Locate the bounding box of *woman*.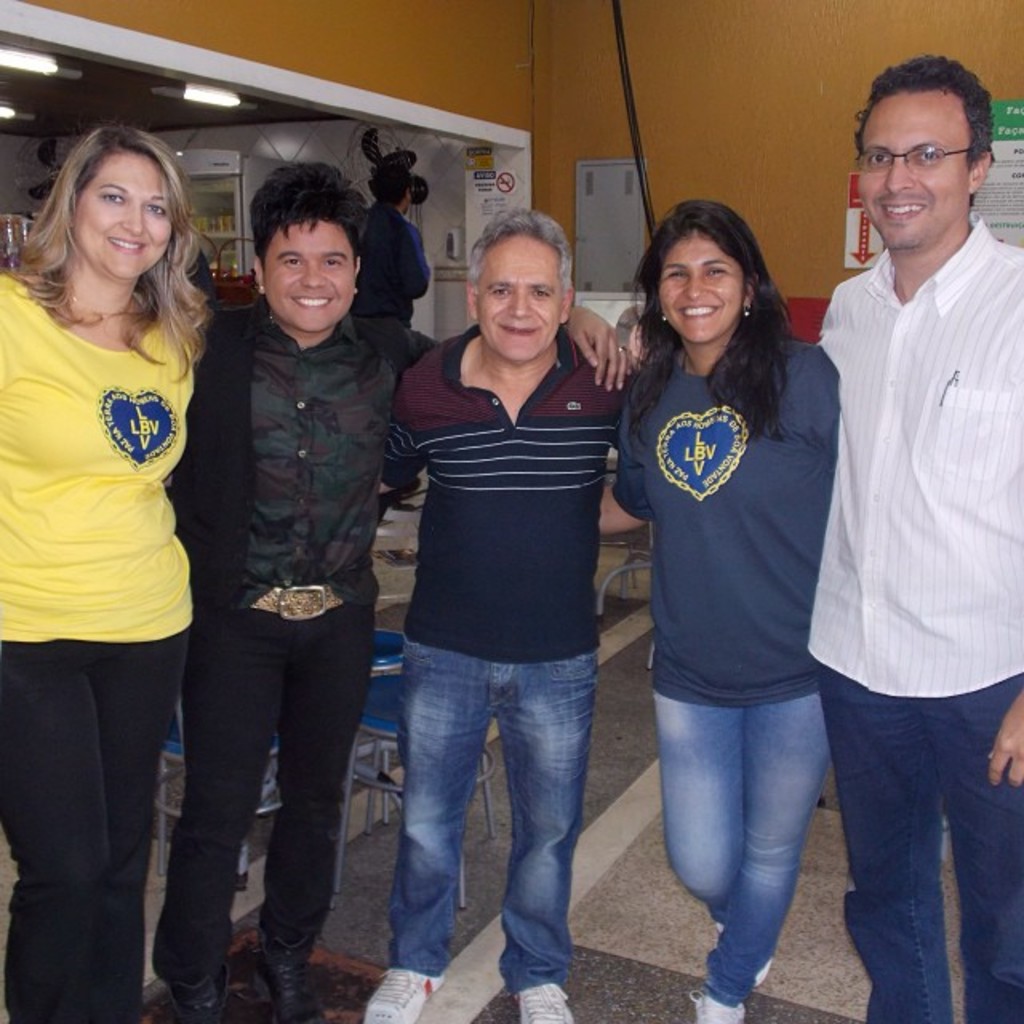
Bounding box: bbox=[3, 101, 243, 992].
